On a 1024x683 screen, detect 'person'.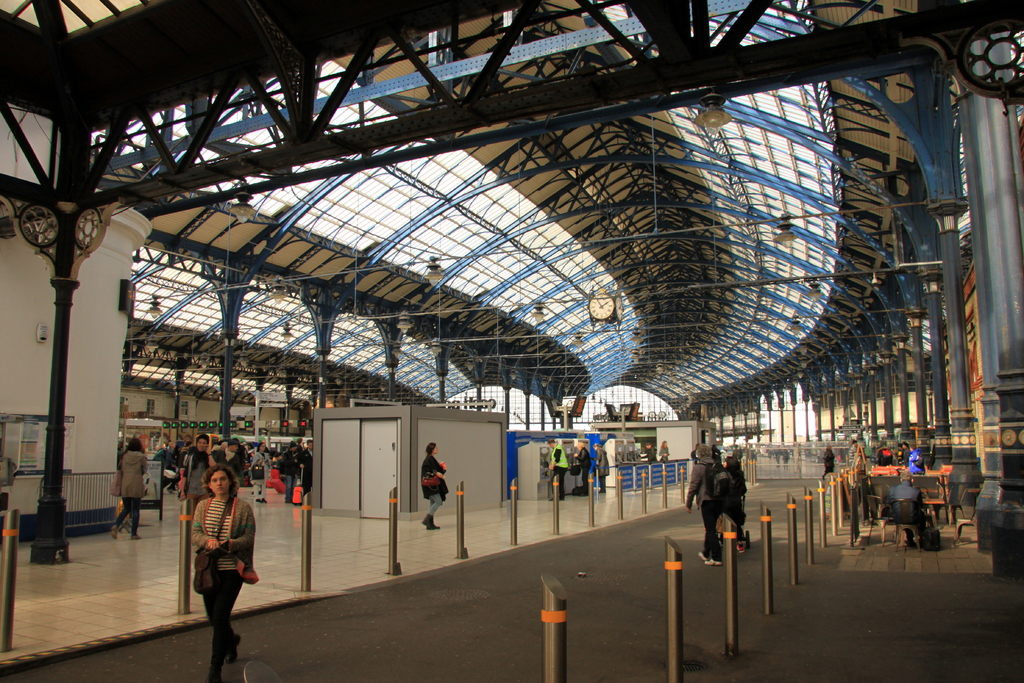
[x1=573, y1=440, x2=592, y2=495].
